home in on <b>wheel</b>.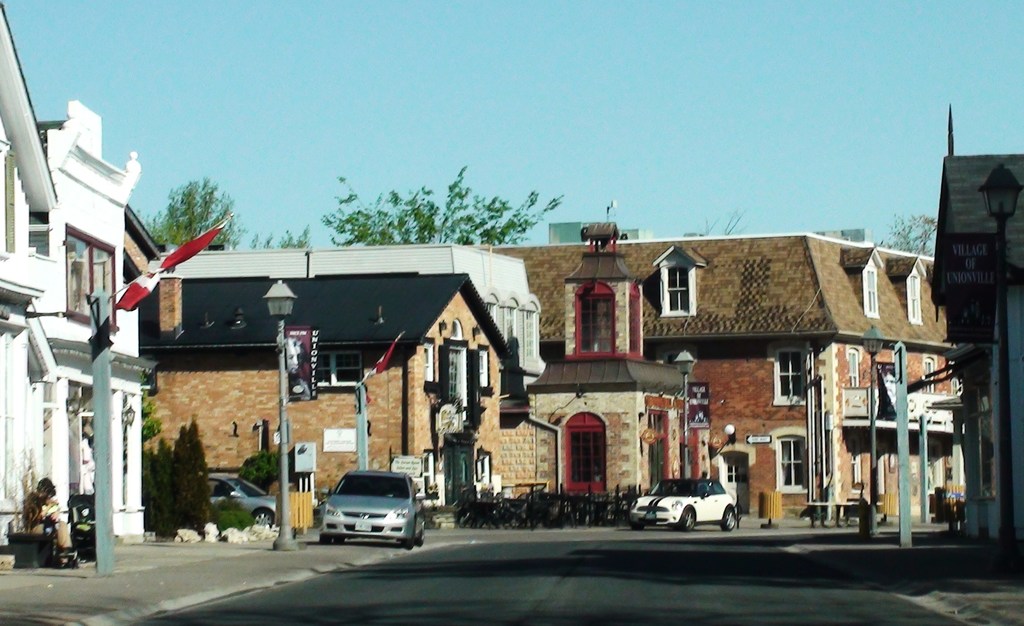
Homed in at pyautogui.locateOnScreen(721, 509, 737, 531).
